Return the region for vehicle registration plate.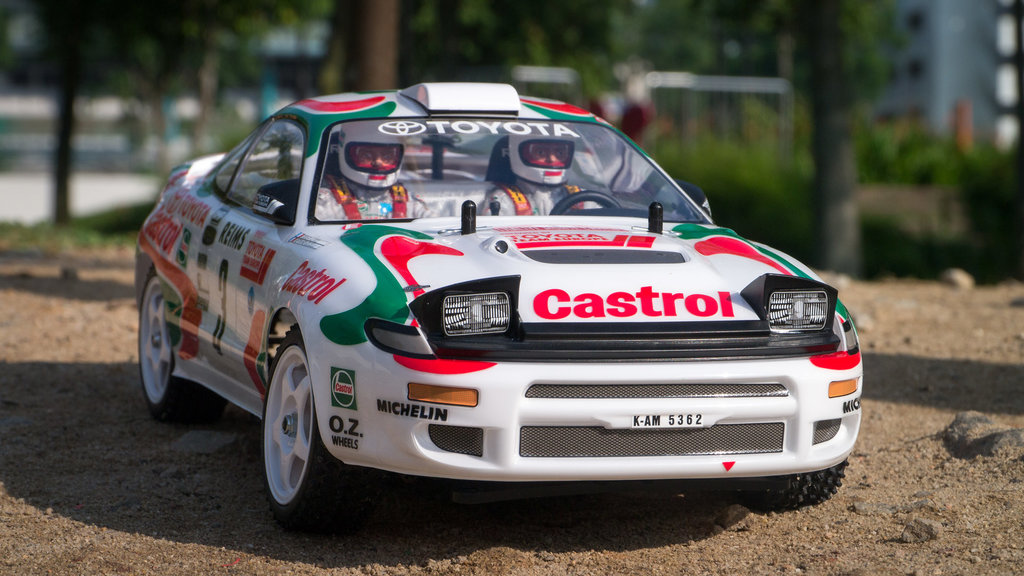
bbox=[634, 412, 703, 428].
